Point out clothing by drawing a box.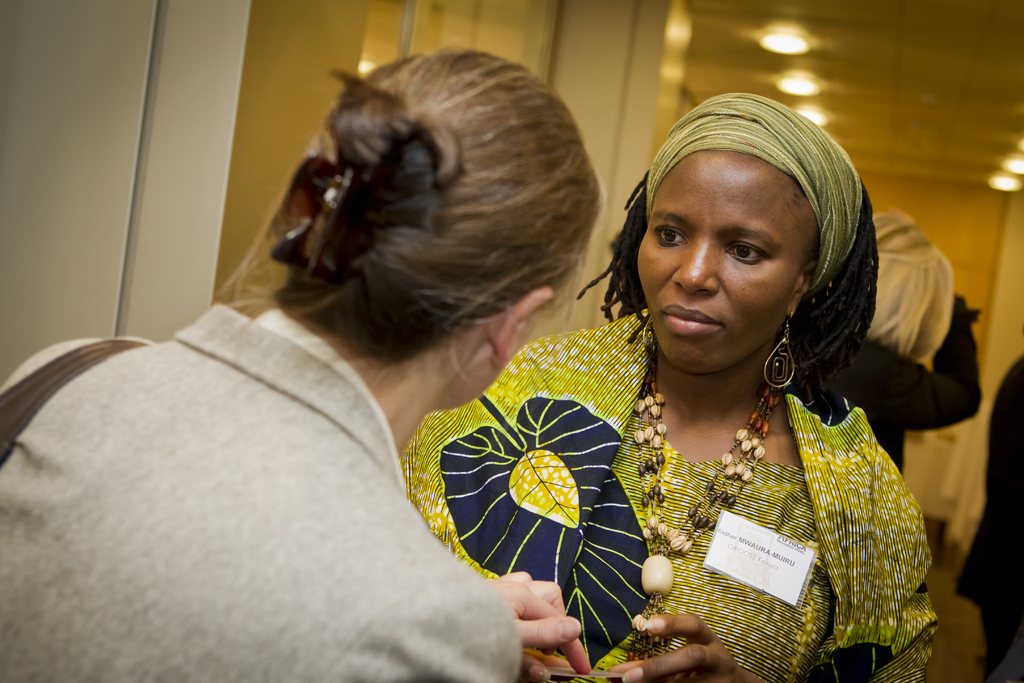
Rect(440, 325, 934, 662).
